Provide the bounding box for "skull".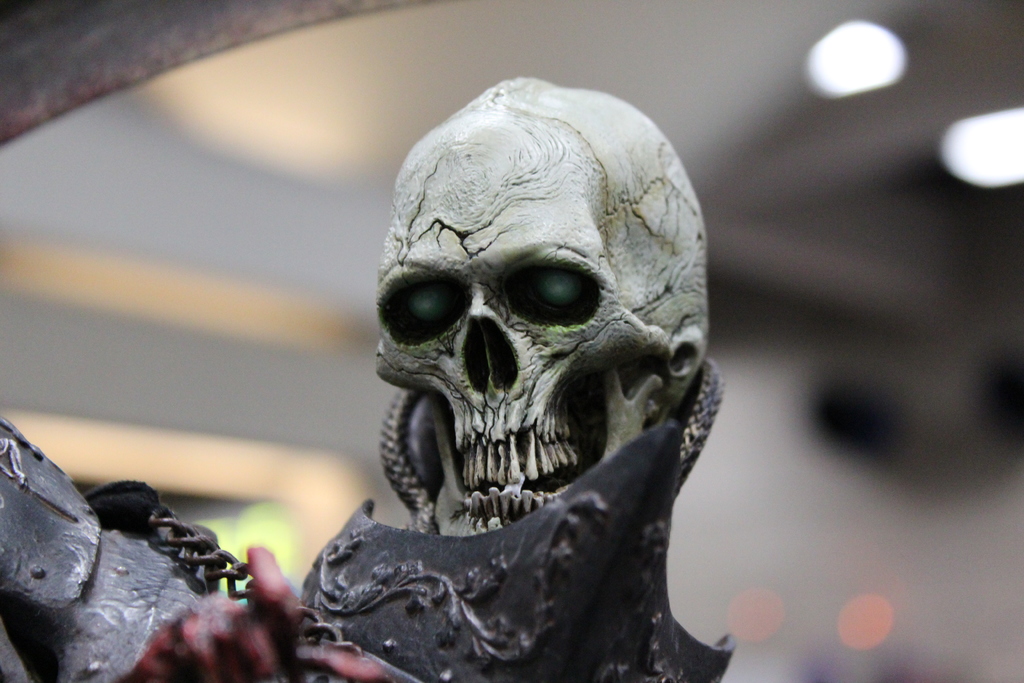
region(374, 73, 707, 536).
